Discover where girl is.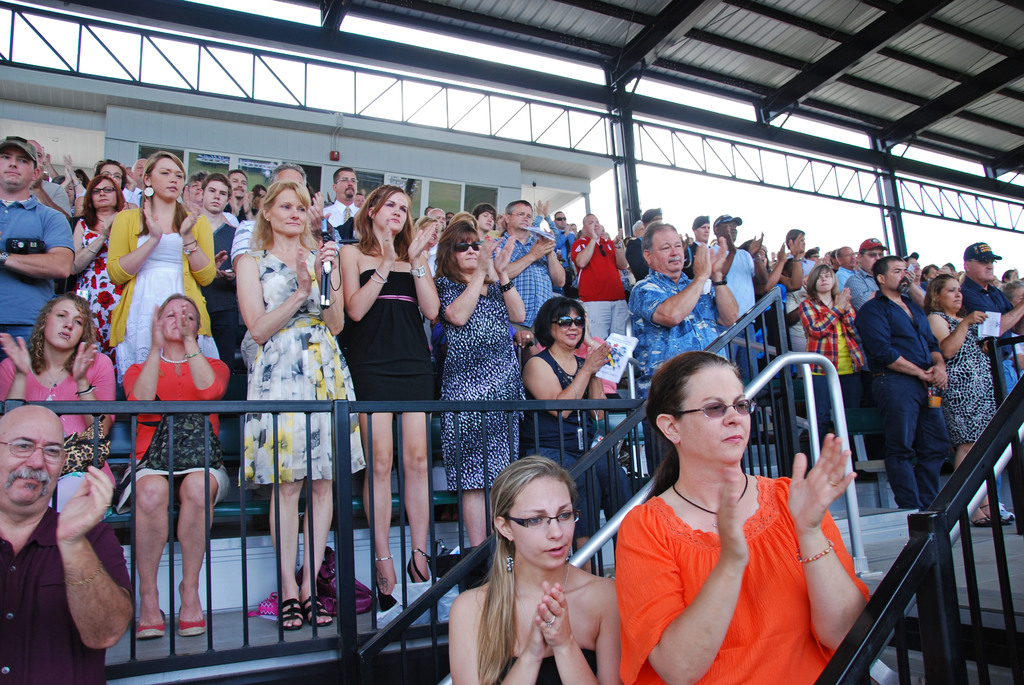
Discovered at box(799, 264, 871, 453).
